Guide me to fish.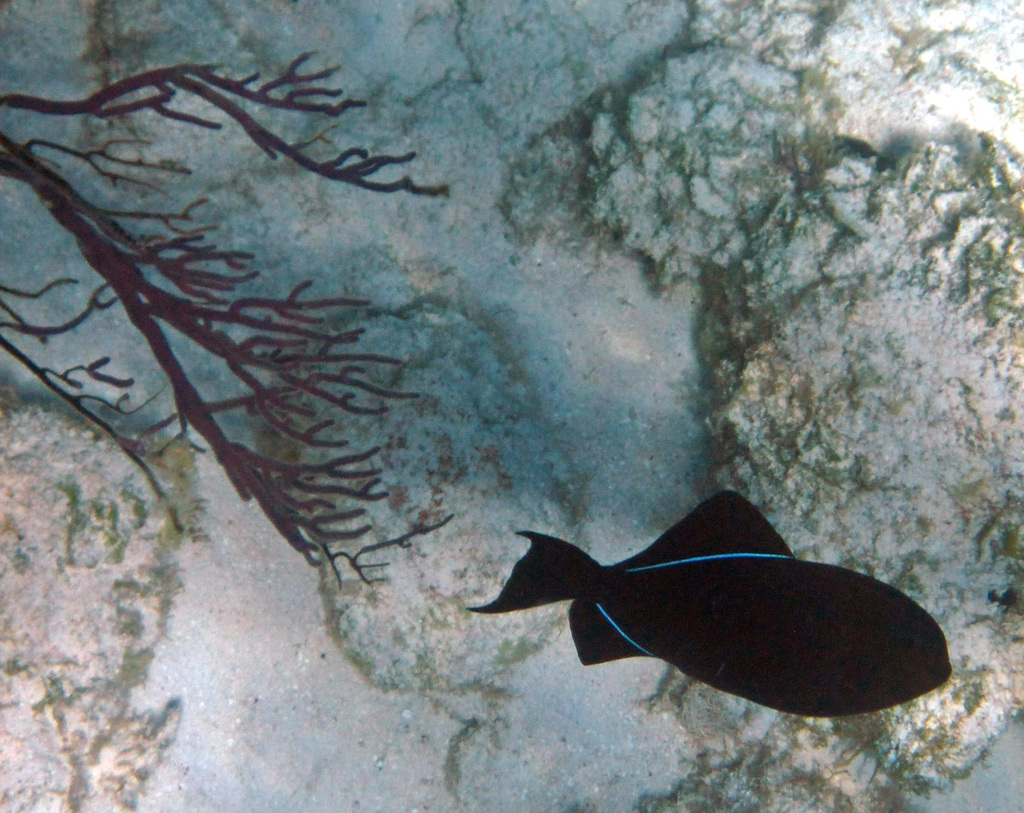
Guidance: {"left": 465, "top": 486, "right": 953, "bottom": 718}.
